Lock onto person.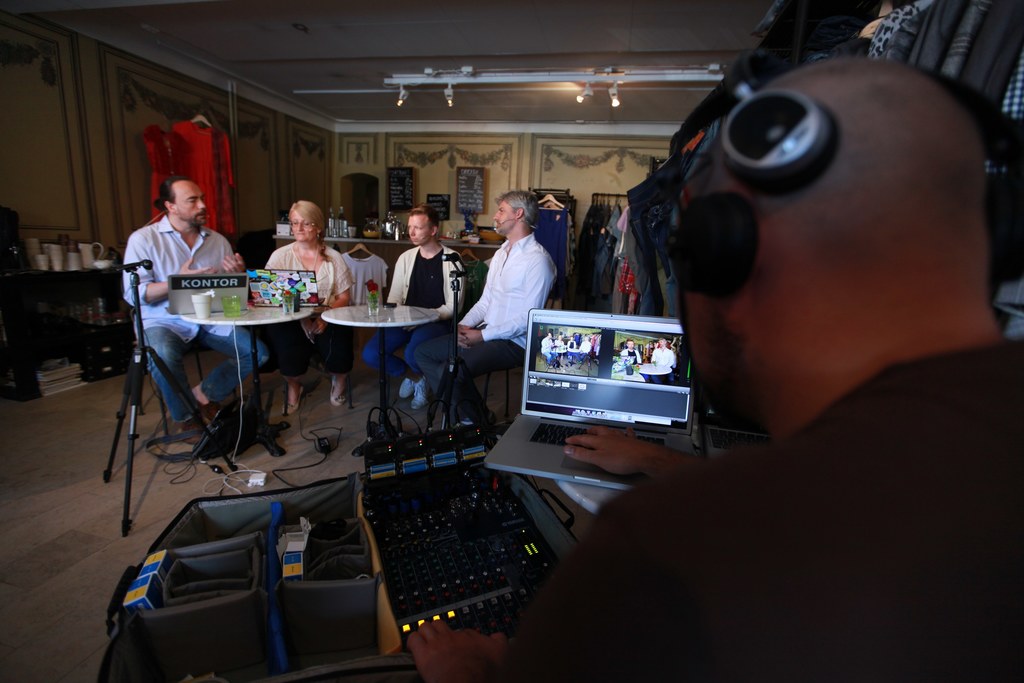
Locked: (x1=618, y1=337, x2=644, y2=365).
